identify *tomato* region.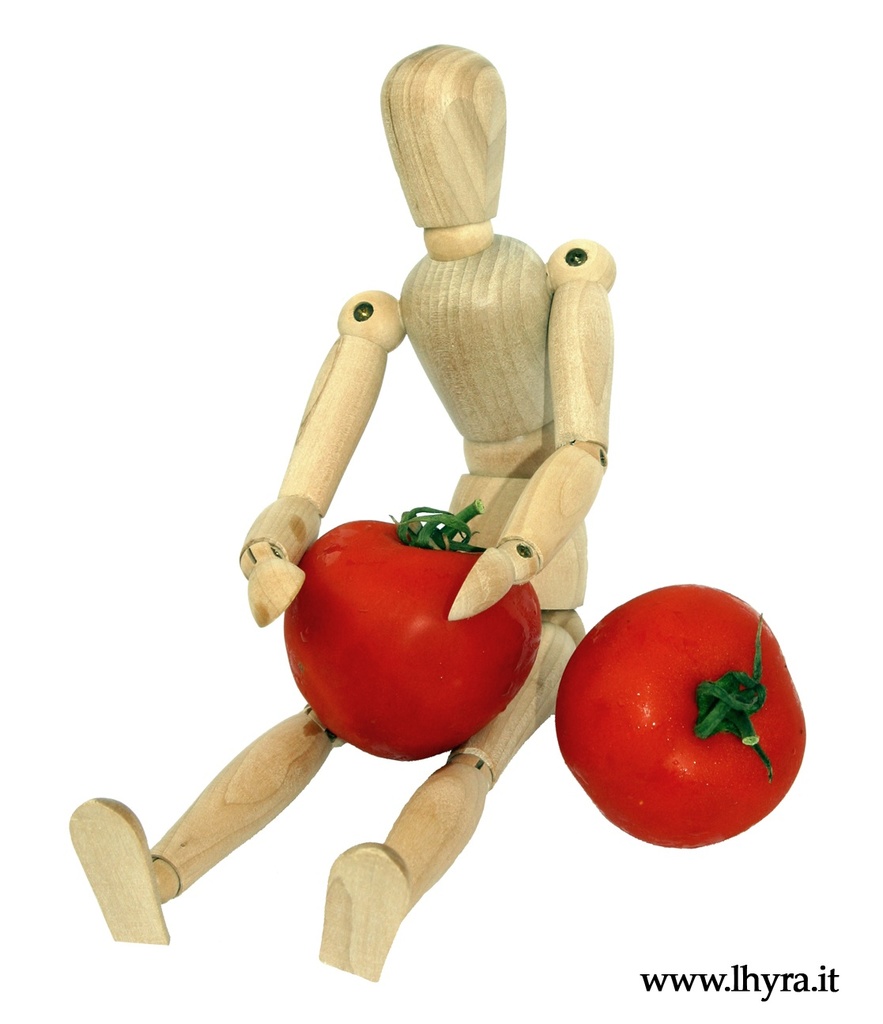
Region: Rect(557, 580, 807, 848).
